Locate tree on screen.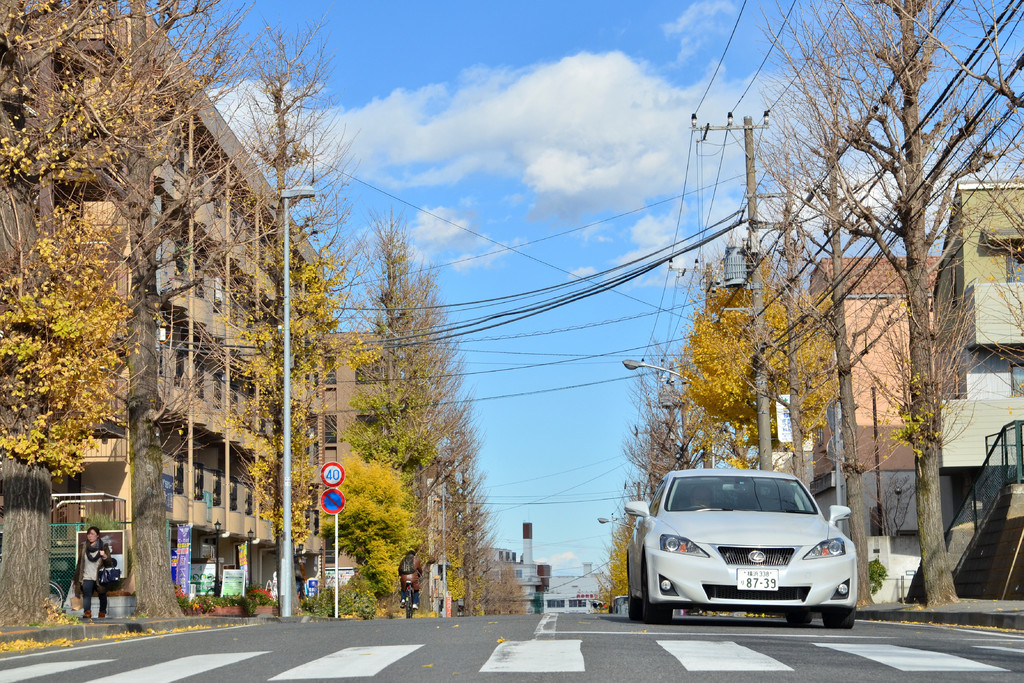
On screen at (668, 242, 832, 472).
